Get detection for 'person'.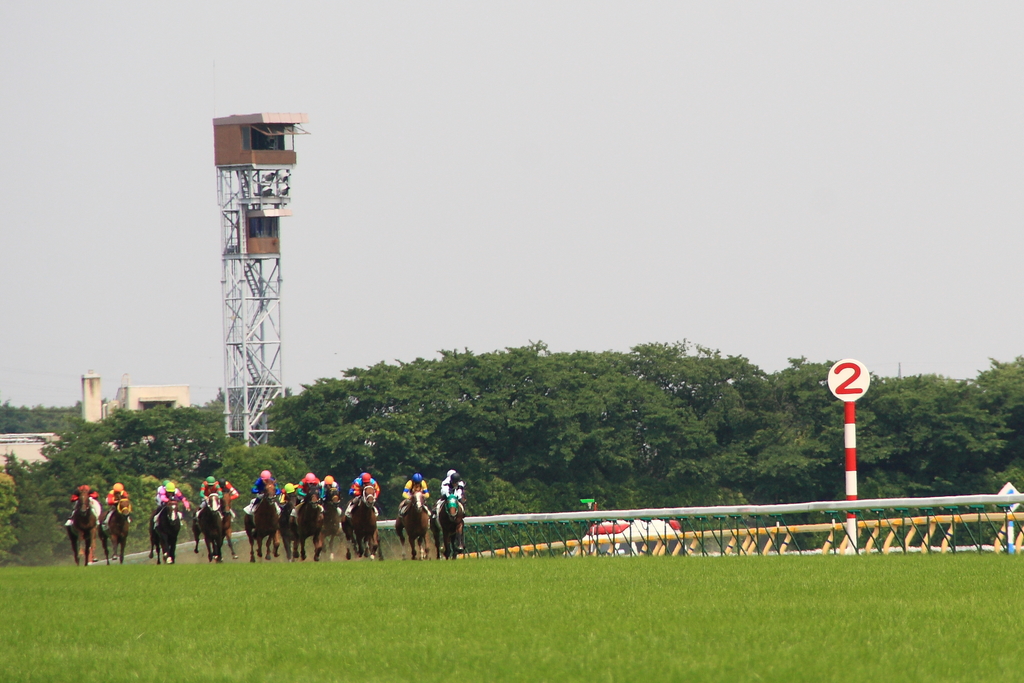
Detection: <bbox>104, 482, 130, 525</bbox>.
